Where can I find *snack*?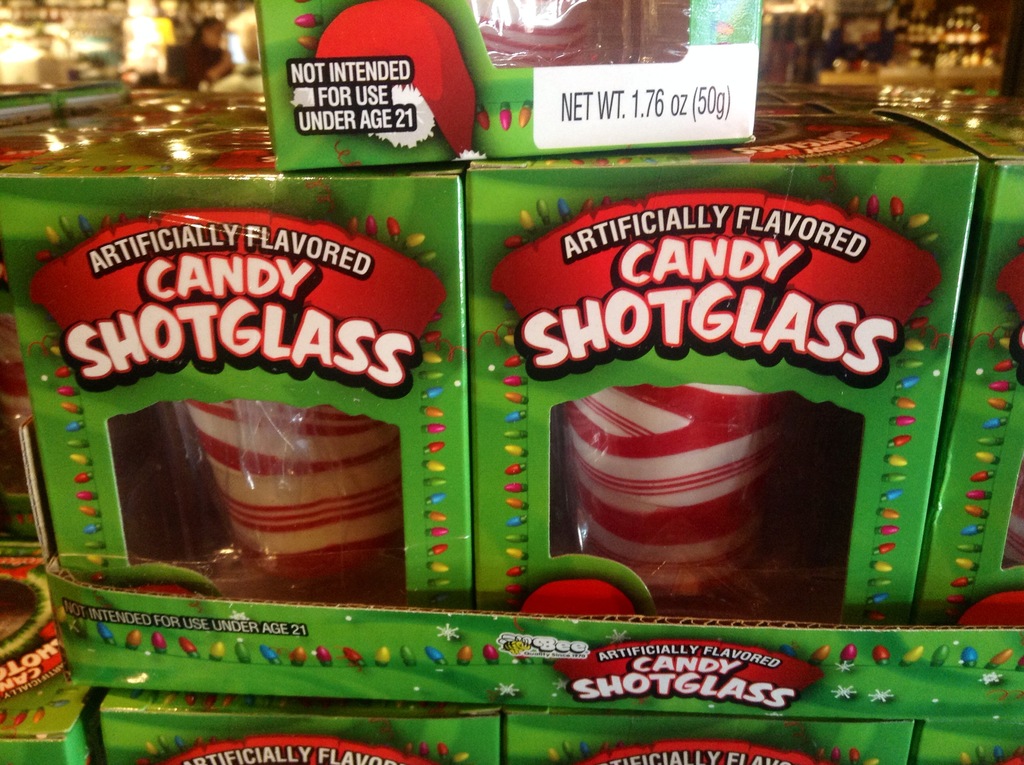
You can find it at [left=553, top=377, right=792, bottom=560].
